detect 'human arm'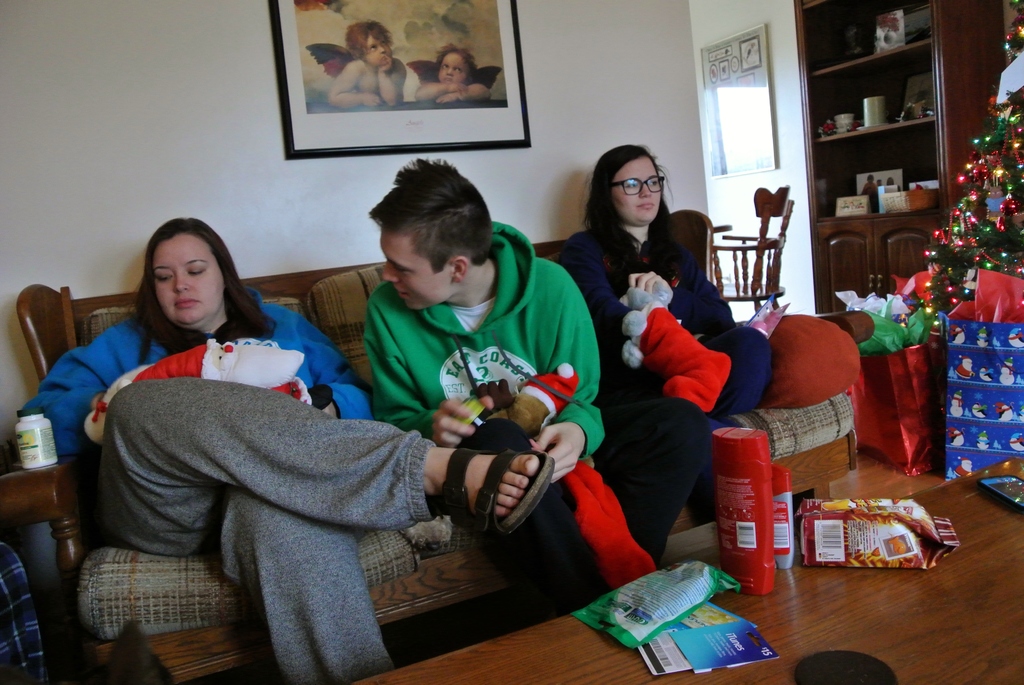
<bbox>298, 316, 374, 425</bbox>
